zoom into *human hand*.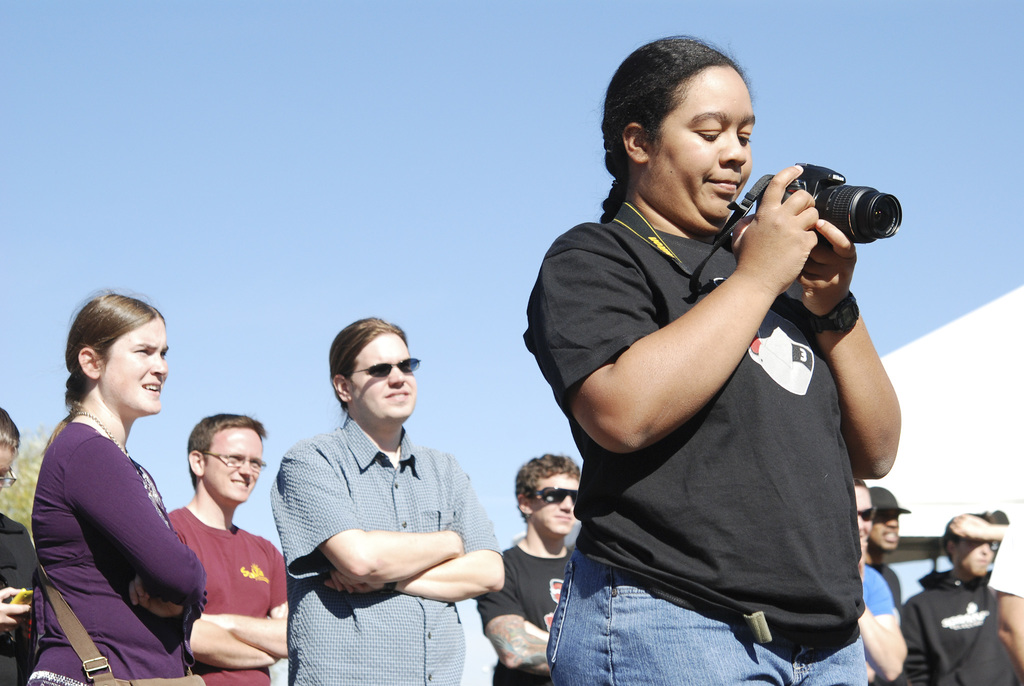
Zoom target: [948,512,993,543].
